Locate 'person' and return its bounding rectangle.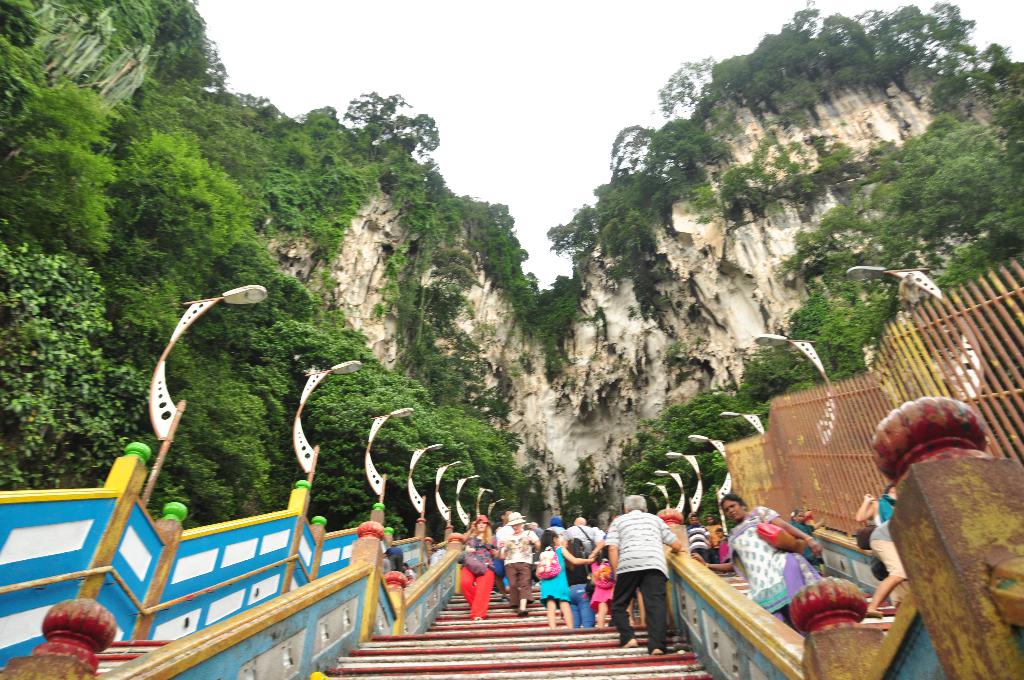
bbox(381, 528, 407, 571).
